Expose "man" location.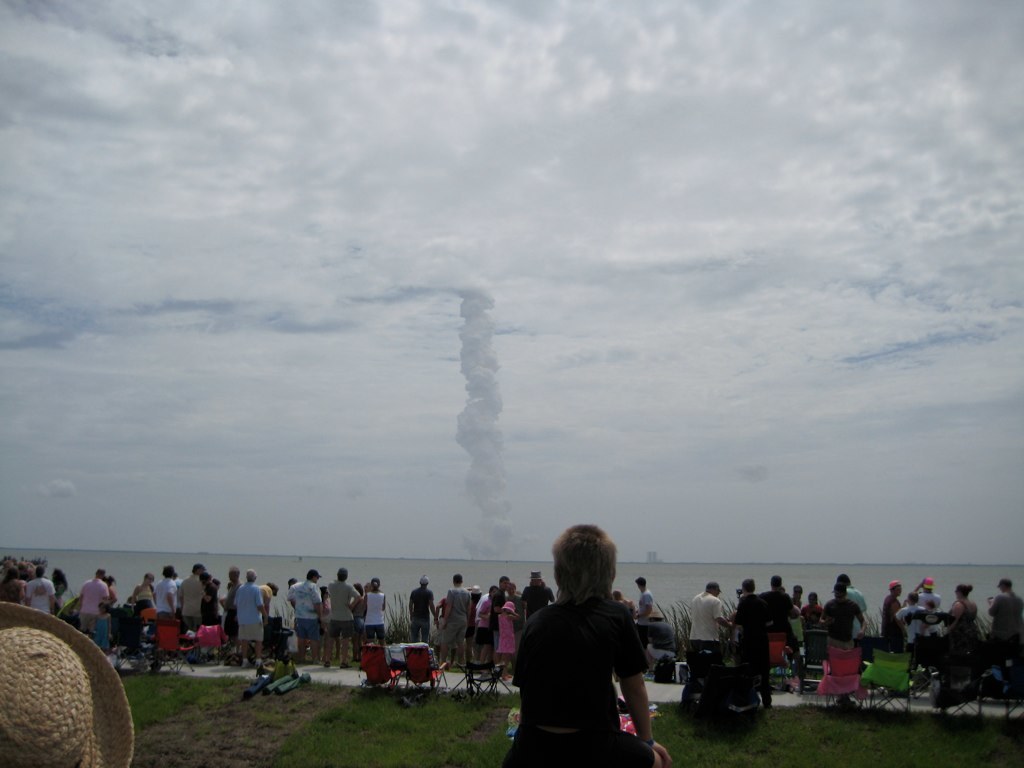
Exposed at 520,568,554,618.
